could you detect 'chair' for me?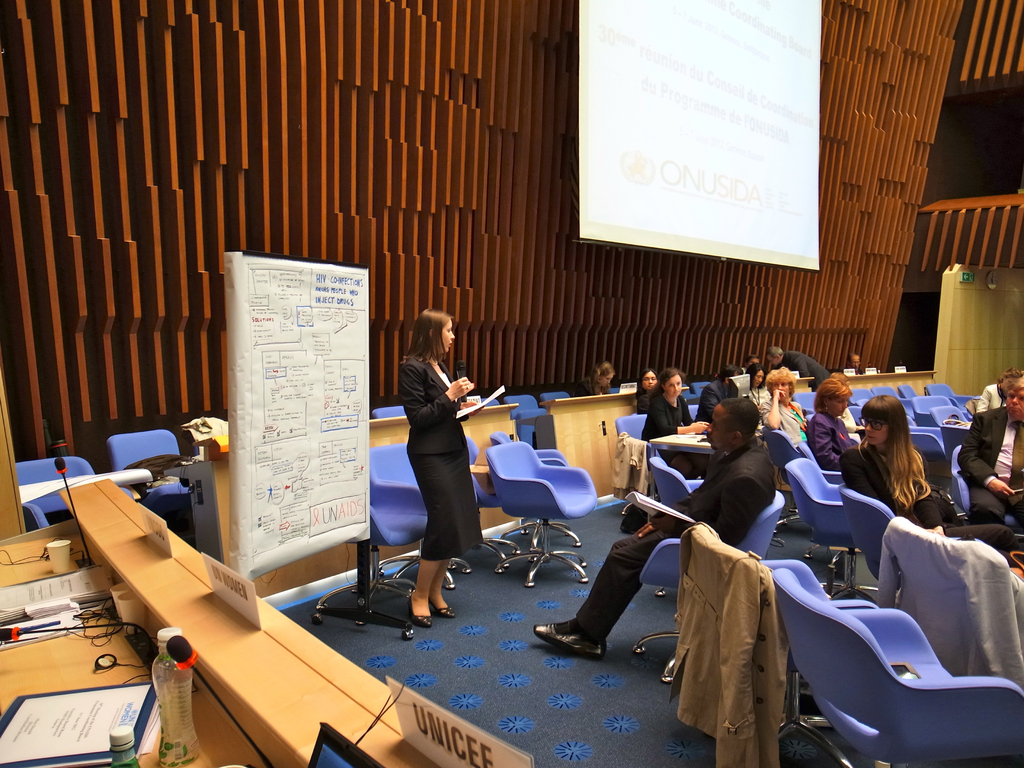
Detection result: <box>838,480,980,602</box>.
